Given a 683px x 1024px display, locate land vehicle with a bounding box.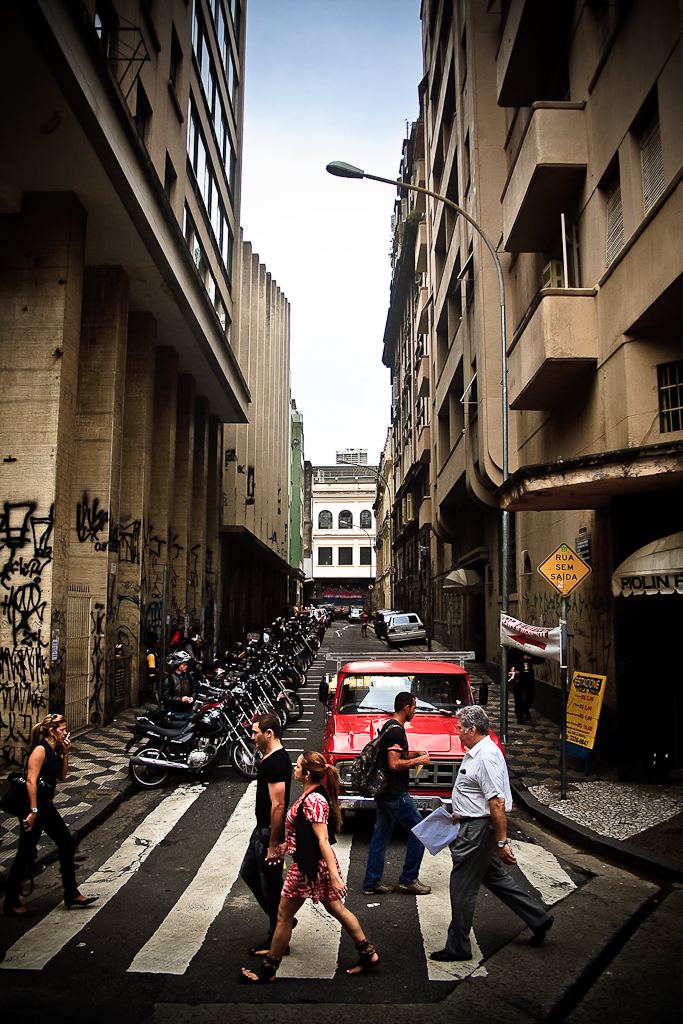
Located: box(382, 609, 405, 628).
